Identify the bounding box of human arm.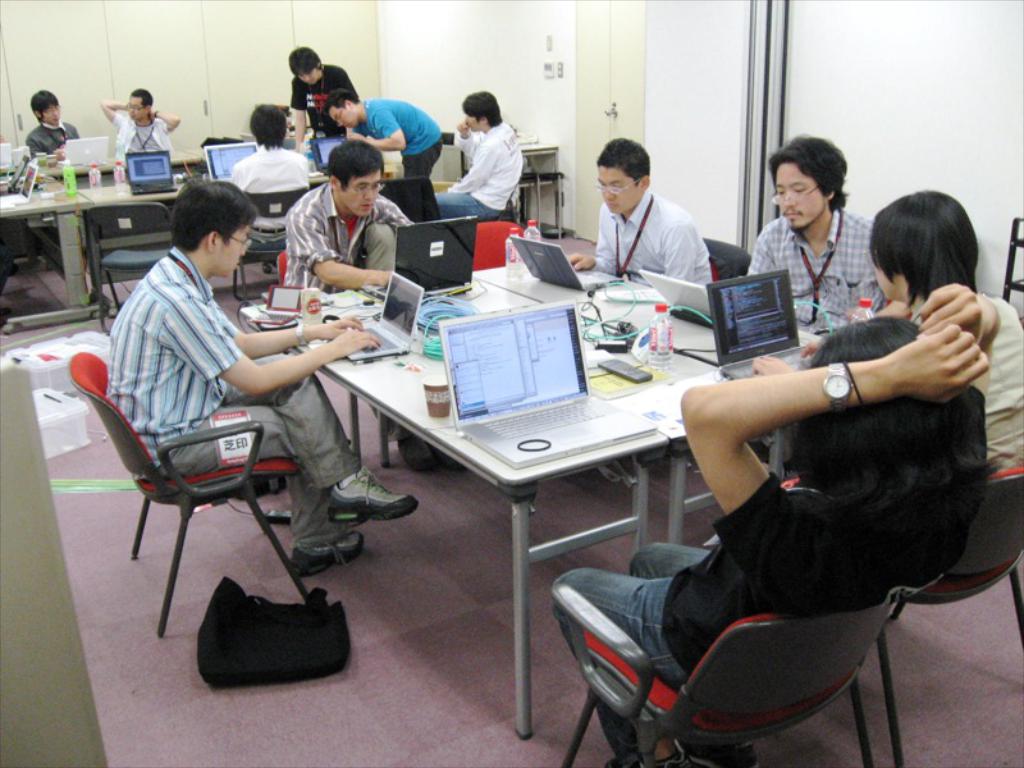
box(22, 137, 61, 174).
